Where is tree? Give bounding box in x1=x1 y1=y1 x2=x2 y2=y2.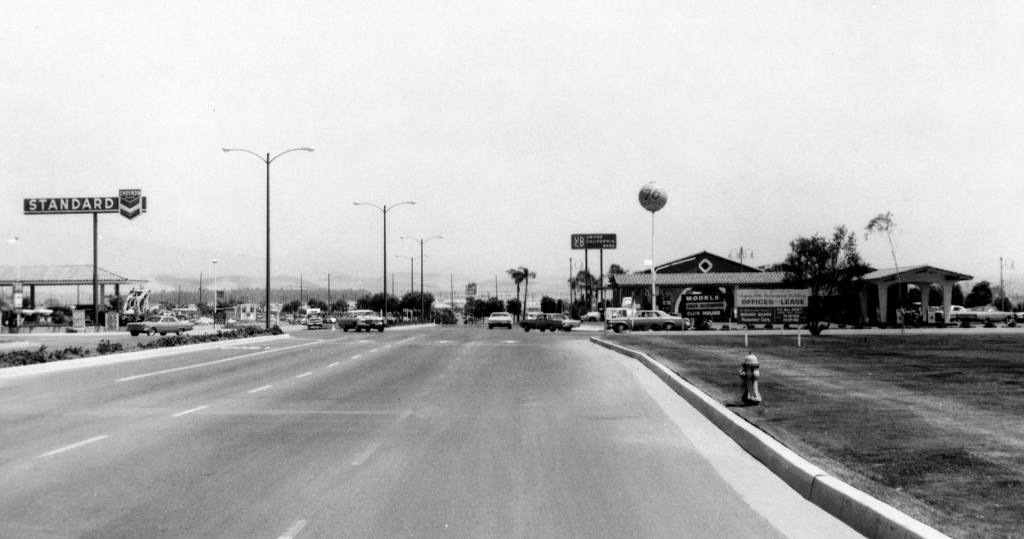
x1=21 y1=291 x2=32 y2=306.
